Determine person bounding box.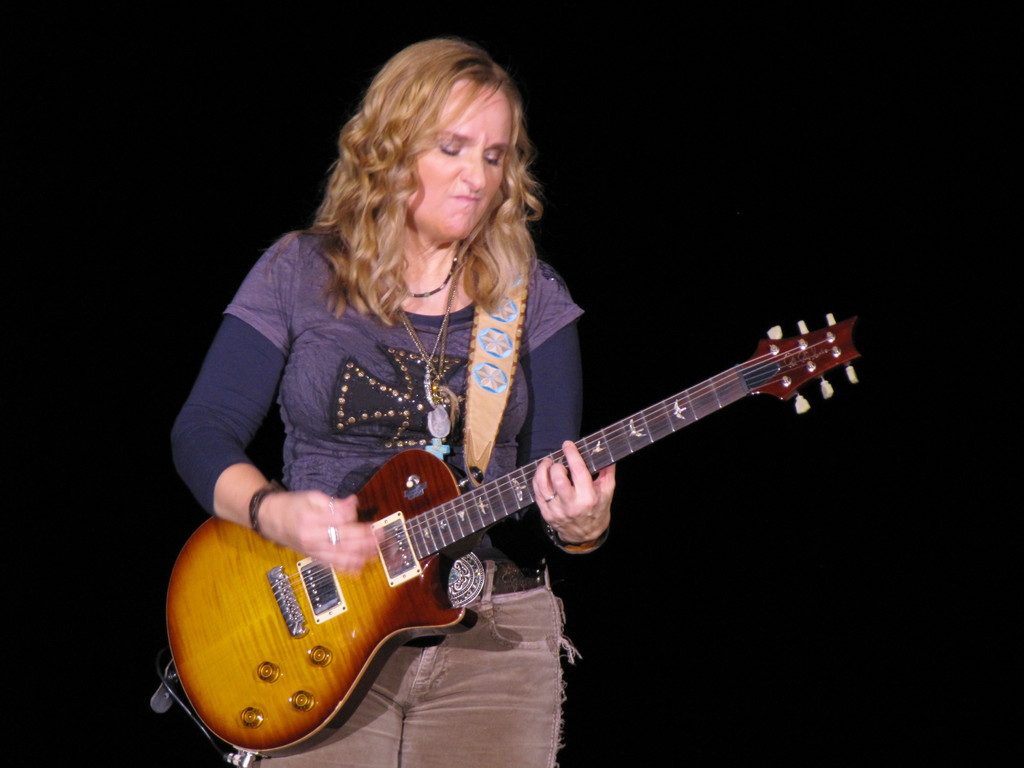
Determined: [168,36,620,767].
